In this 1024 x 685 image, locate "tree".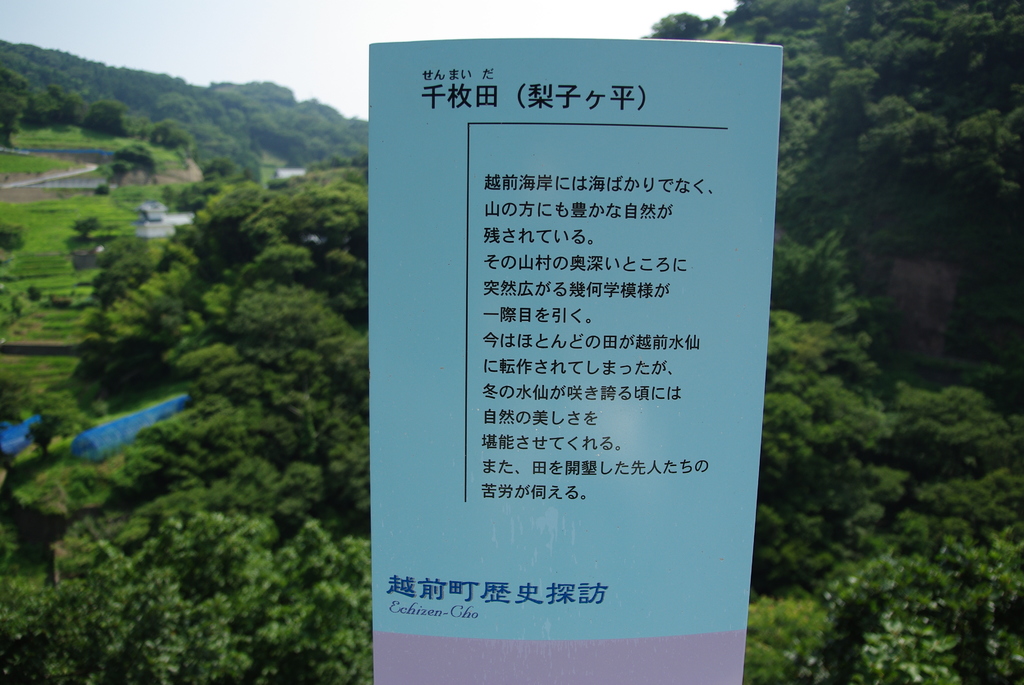
Bounding box: x1=313 y1=98 x2=362 y2=180.
